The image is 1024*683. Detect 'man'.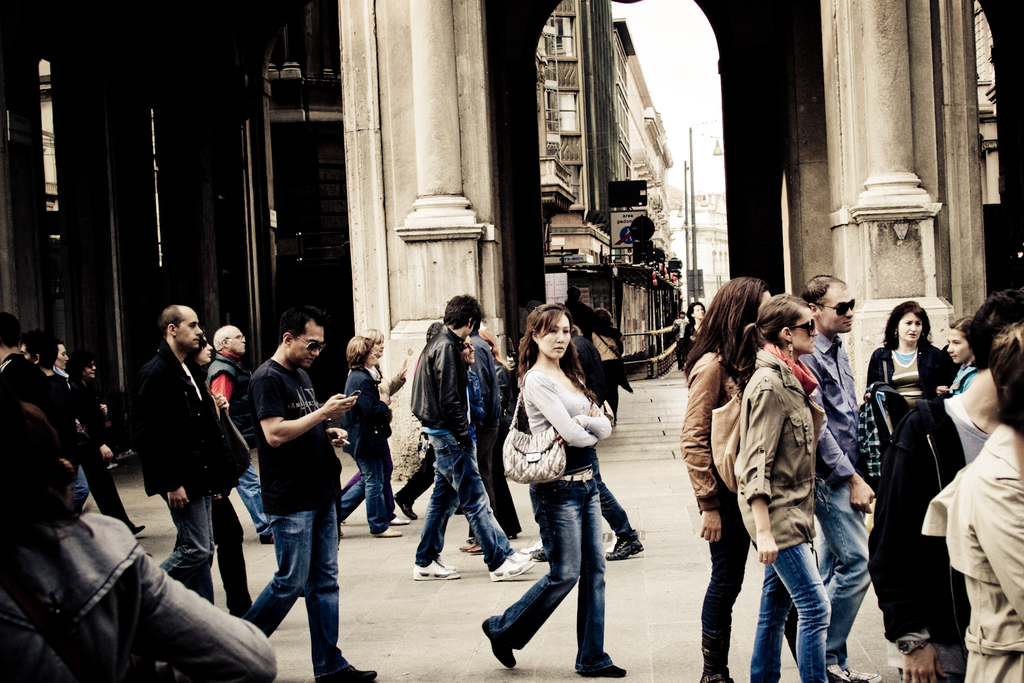
Detection: x1=0 y1=309 x2=58 y2=430.
